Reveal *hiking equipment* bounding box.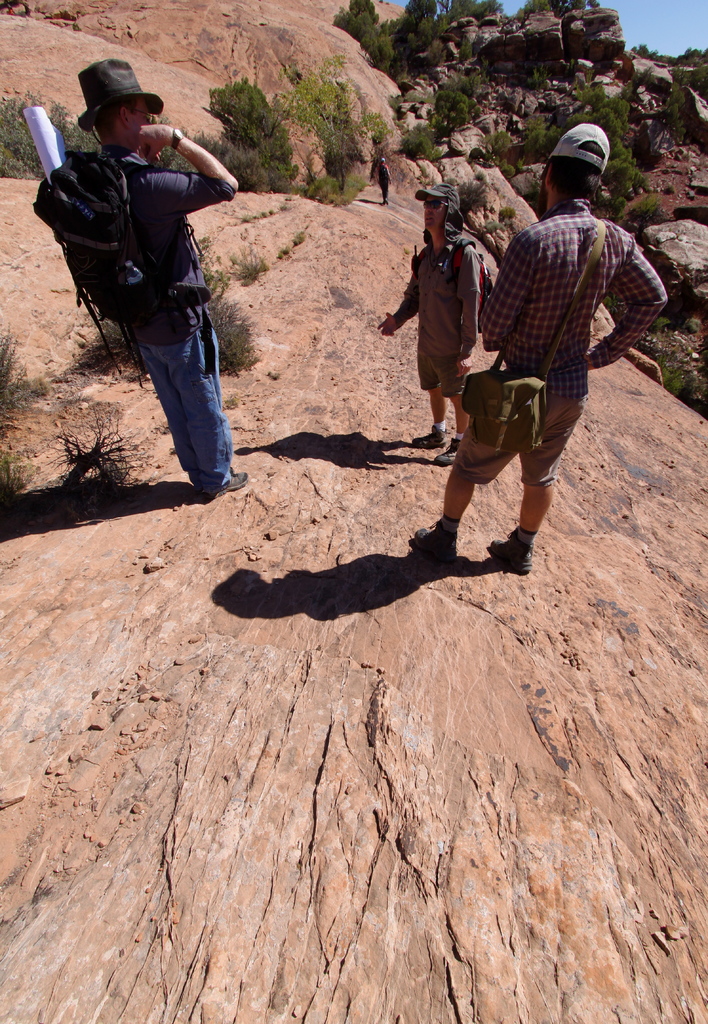
Revealed: <box>415,230,494,337</box>.
